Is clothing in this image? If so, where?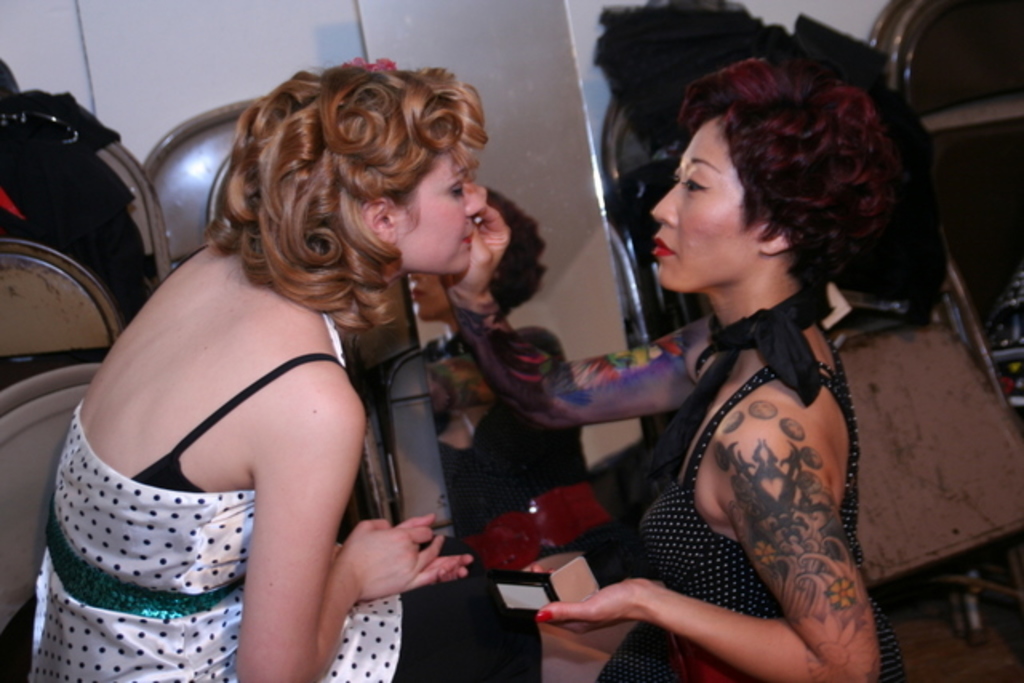
Yes, at bbox=(594, 238, 917, 682).
